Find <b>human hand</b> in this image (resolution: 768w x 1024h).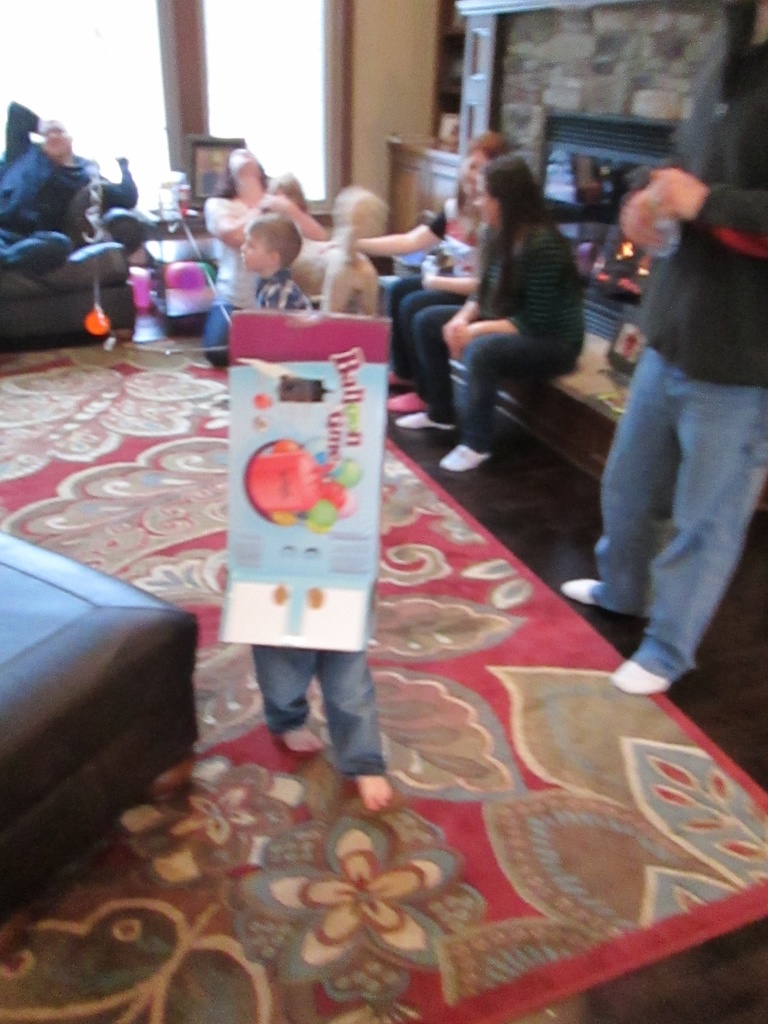
<bbox>643, 161, 696, 214</bbox>.
